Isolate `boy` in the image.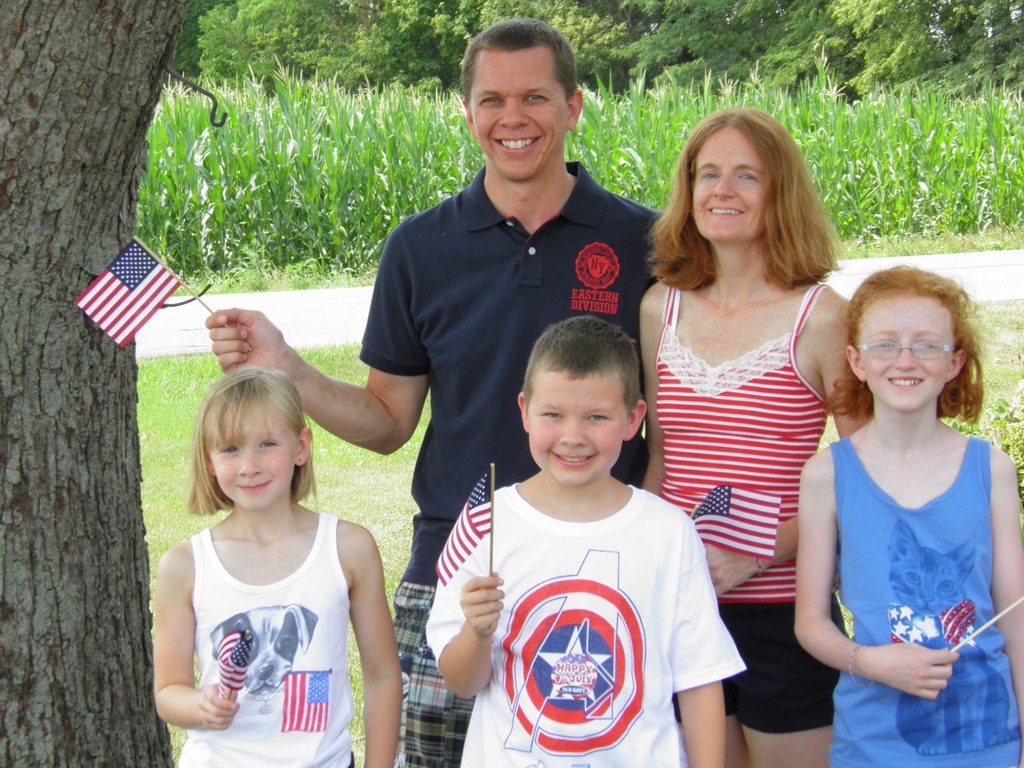
Isolated region: pyautogui.locateOnScreen(432, 292, 732, 762).
